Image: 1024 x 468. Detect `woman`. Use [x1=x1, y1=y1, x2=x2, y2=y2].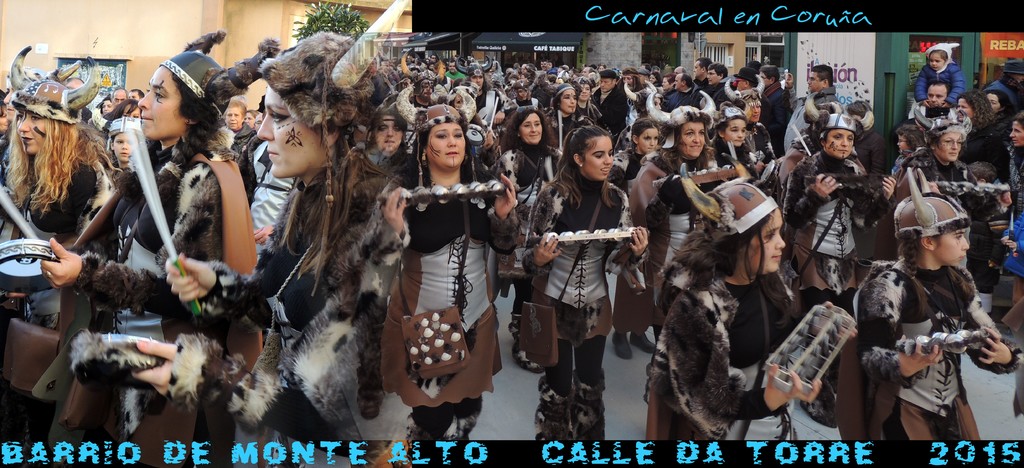
[x1=872, y1=106, x2=1010, y2=260].
